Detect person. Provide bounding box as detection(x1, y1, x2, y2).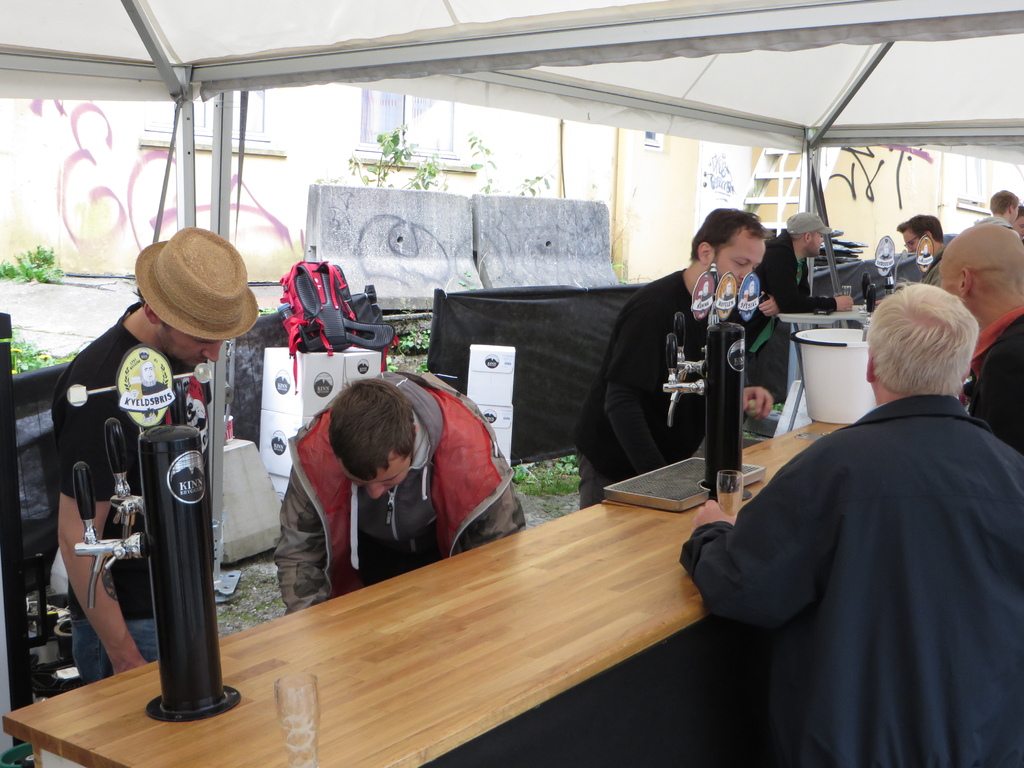
detection(269, 356, 525, 621).
